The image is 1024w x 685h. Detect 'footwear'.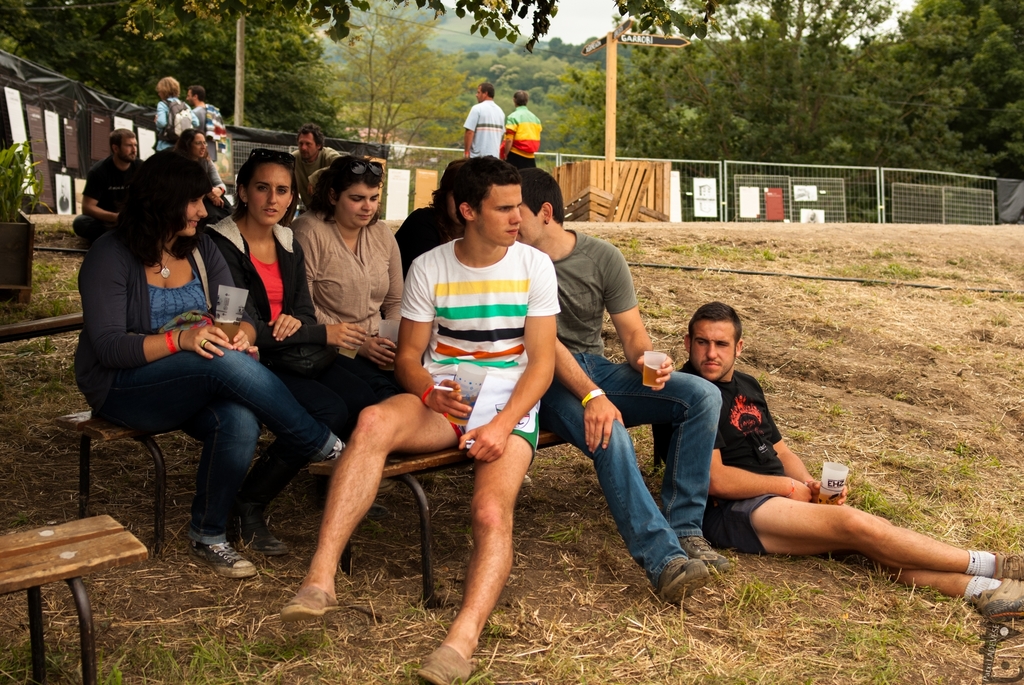
Detection: crop(413, 645, 475, 684).
